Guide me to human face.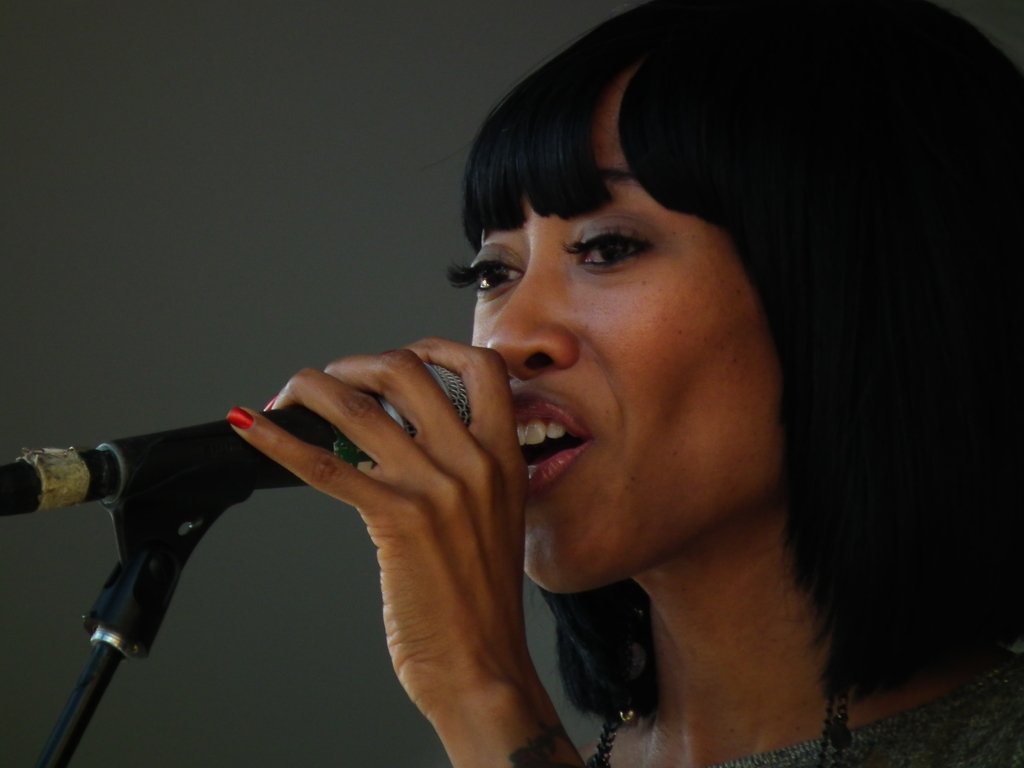
Guidance: rect(435, 60, 778, 596).
